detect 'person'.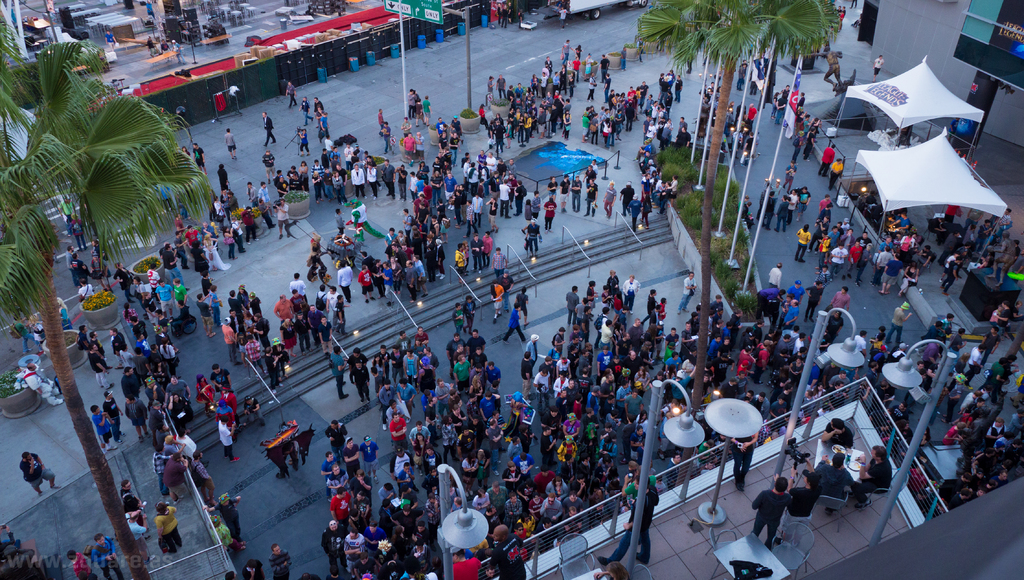
Detected at {"left": 64, "top": 541, "right": 100, "bottom": 579}.
